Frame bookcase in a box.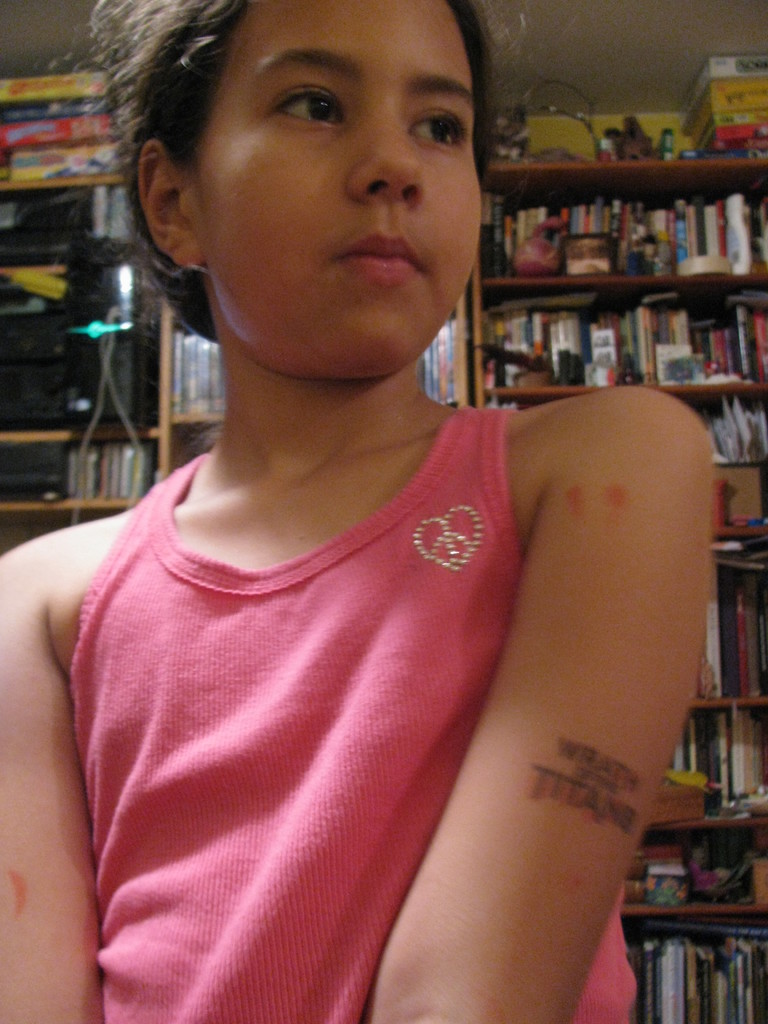
pyautogui.locateOnScreen(466, 205, 761, 389).
